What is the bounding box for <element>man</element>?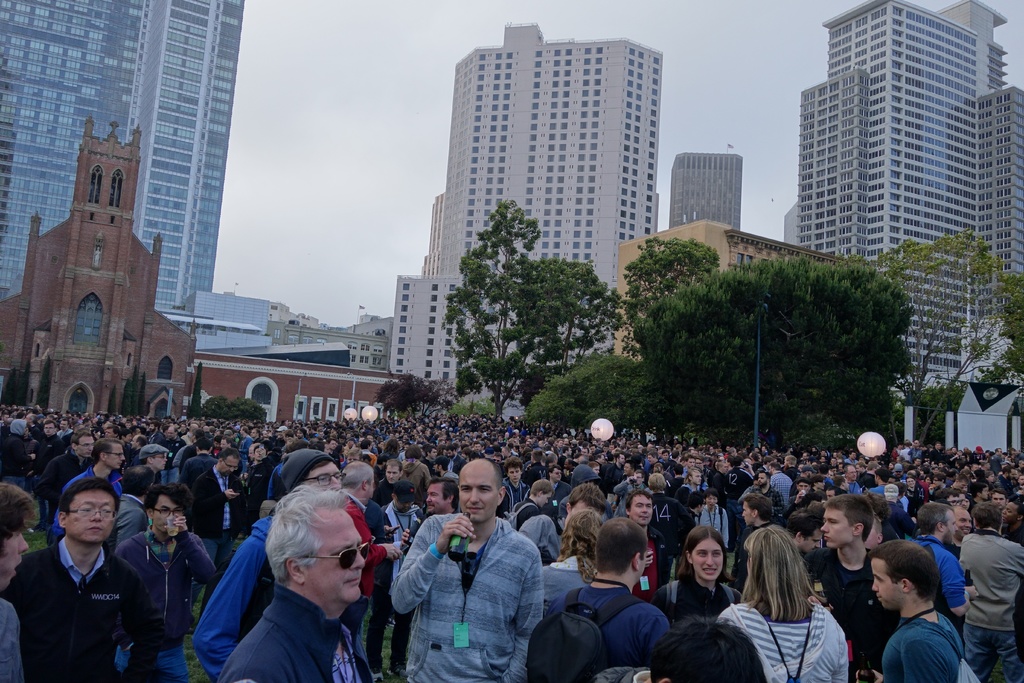
left=343, top=440, right=353, bottom=451.
